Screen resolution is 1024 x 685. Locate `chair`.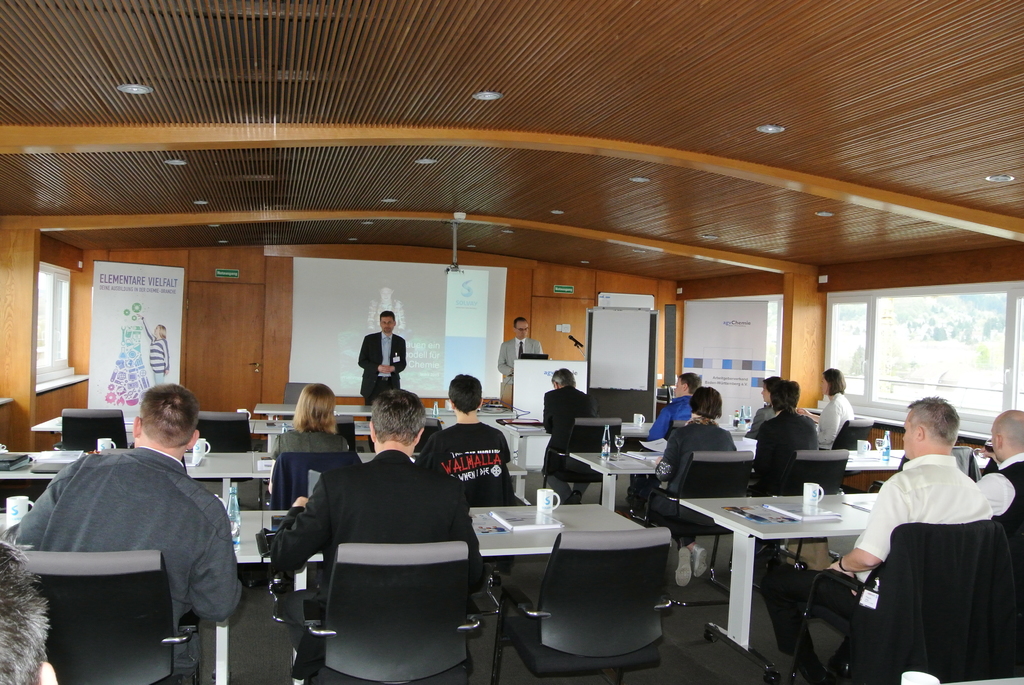
rect(767, 441, 856, 578).
